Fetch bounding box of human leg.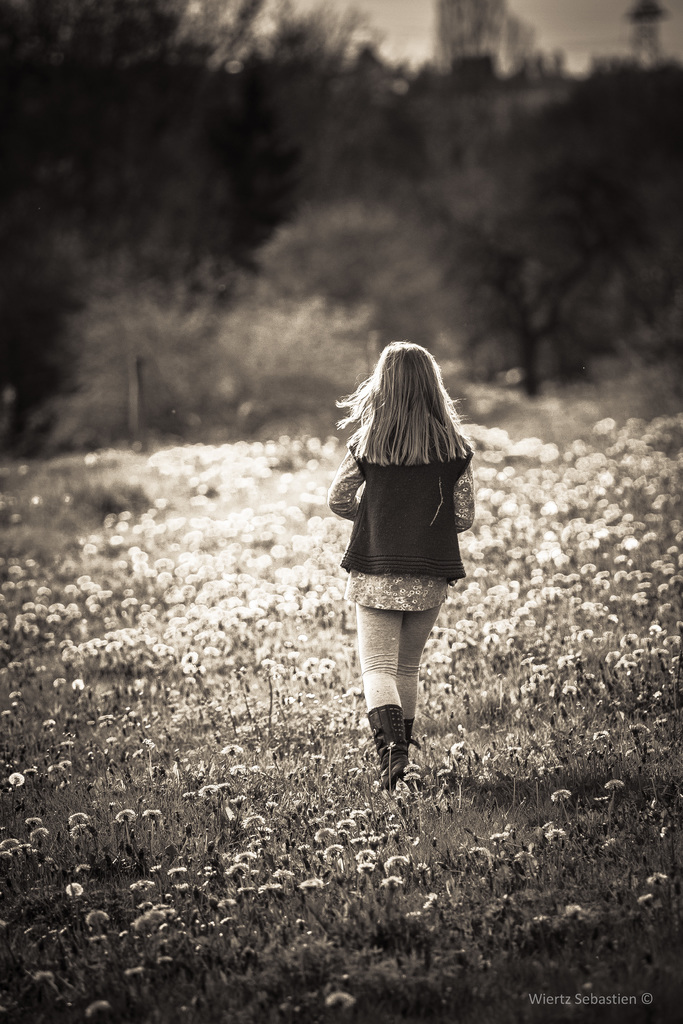
Bbox: l=353, t=595, r=442, b=769.
